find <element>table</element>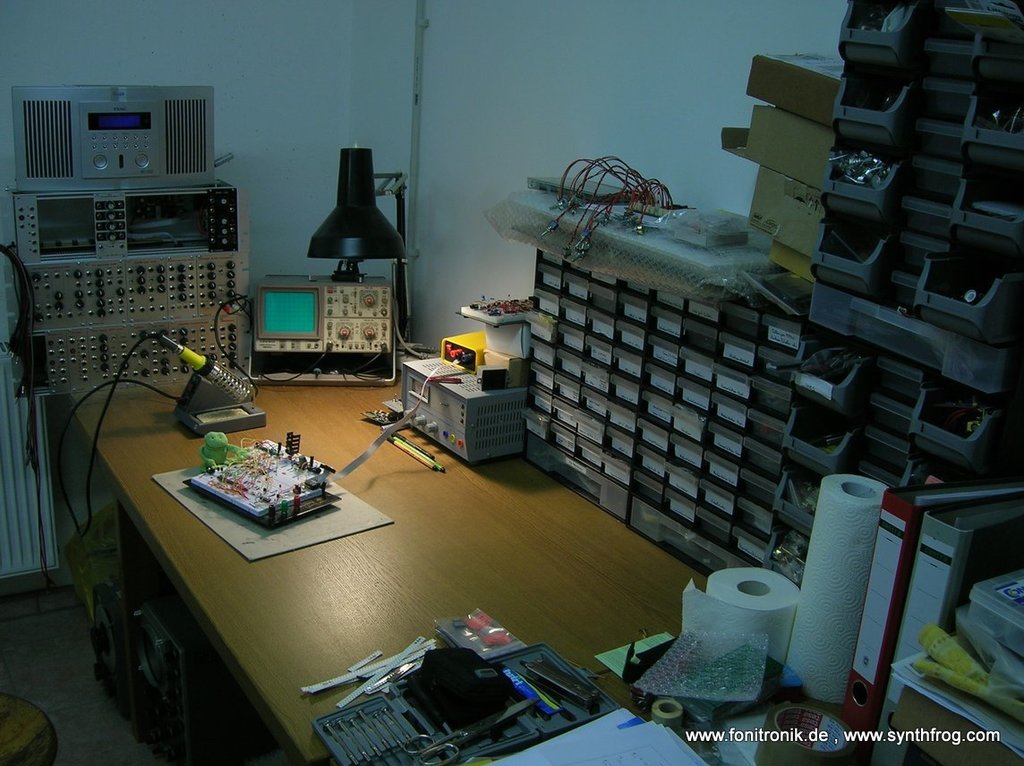
locate(70, 394, 706, 765)
